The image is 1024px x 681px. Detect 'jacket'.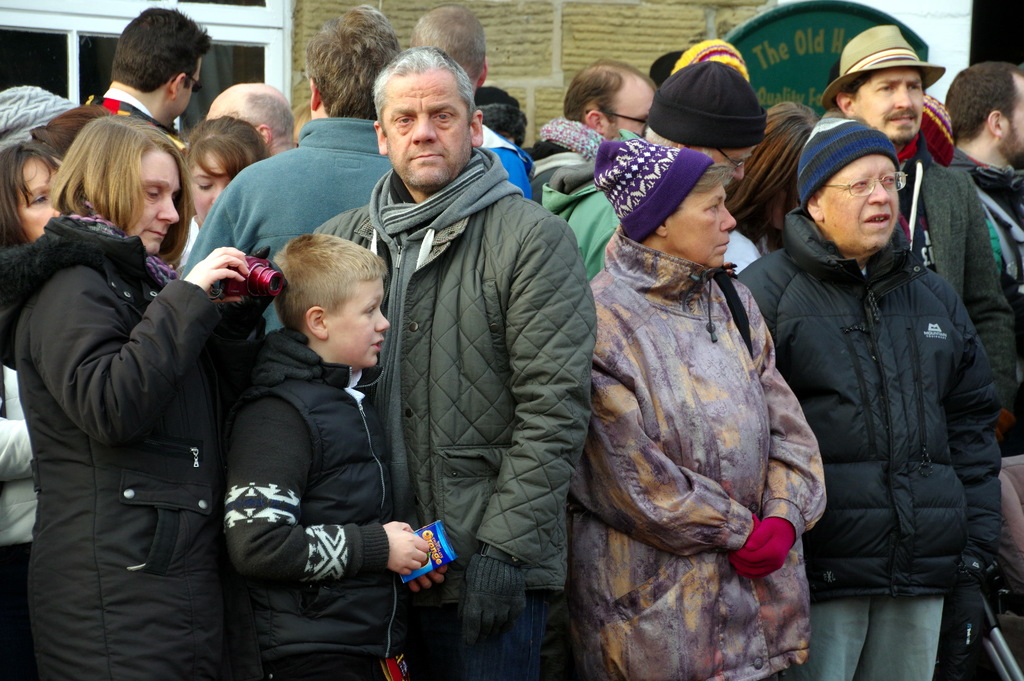
Detection: bbox=[309, 149, 600, 611].
